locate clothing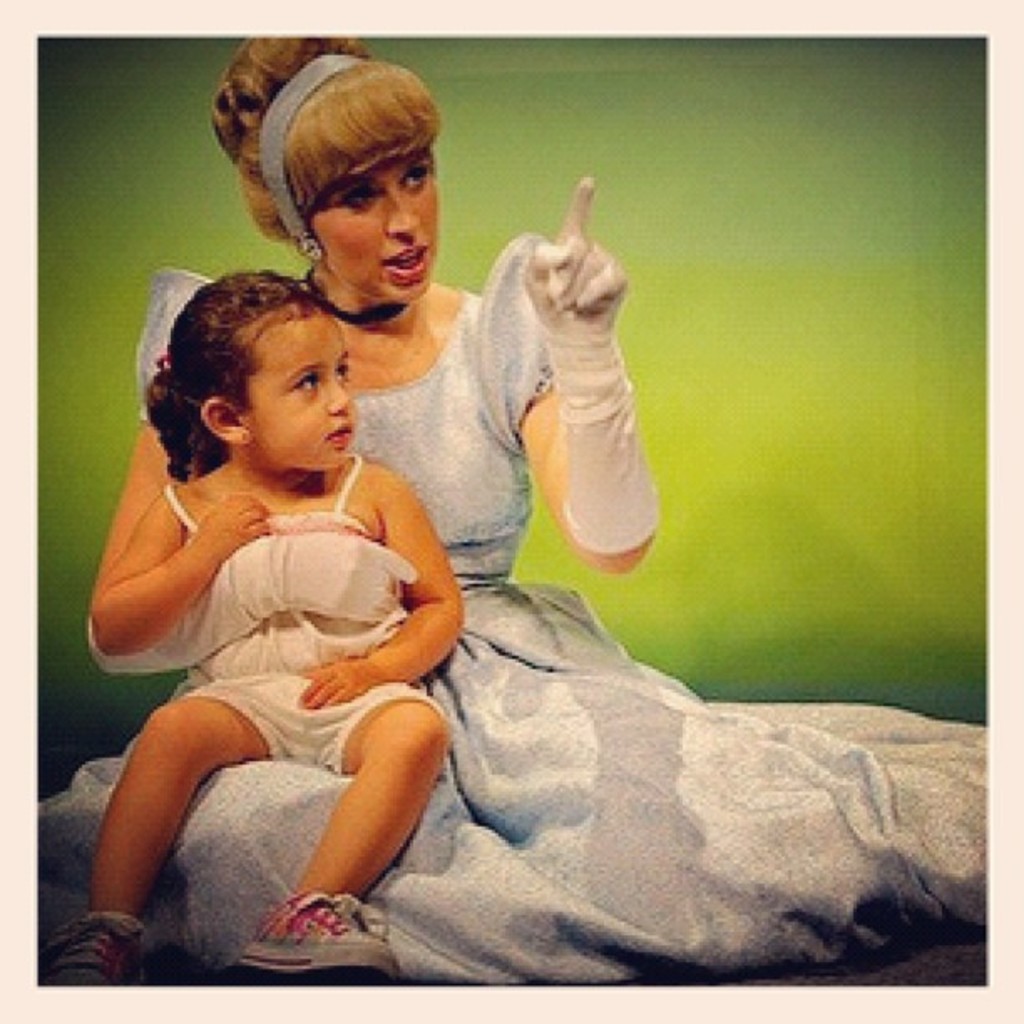
(x1=162, y1=442, x2=448, y2=776)
